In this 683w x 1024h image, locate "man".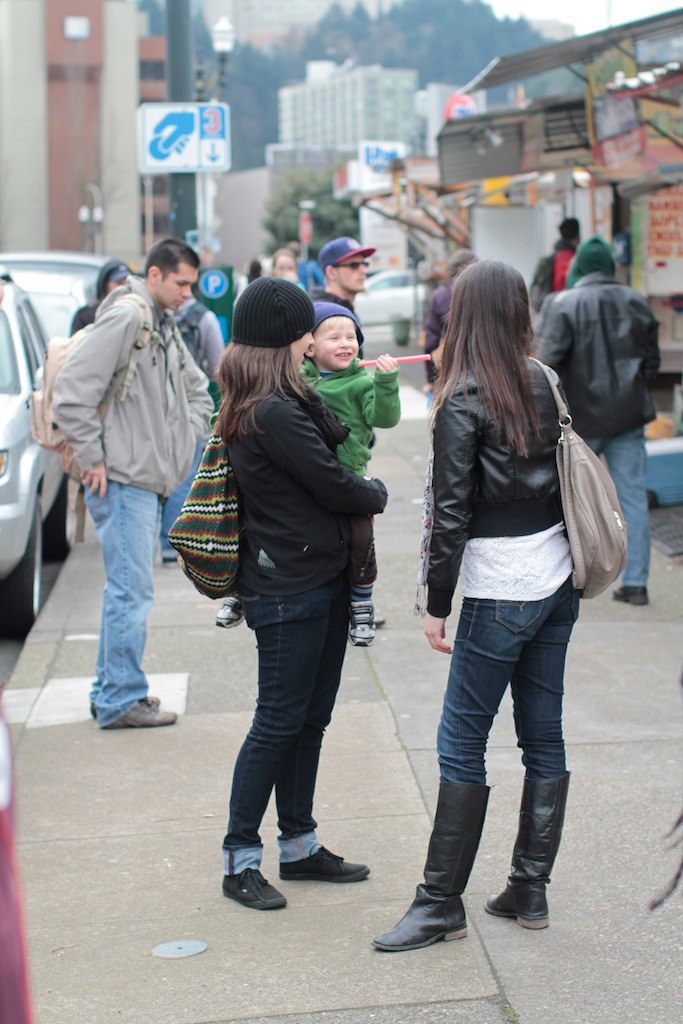
Bounding box: (x1=299, y1=231, x2=380, y2=317).
